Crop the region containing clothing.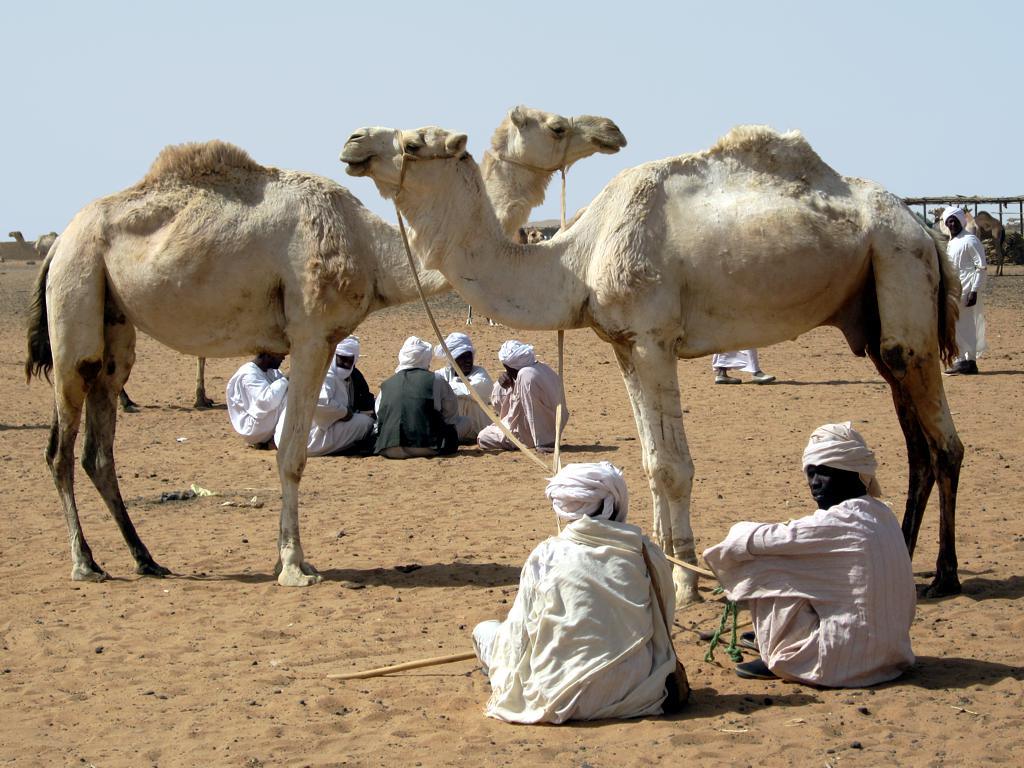
Crop region: box=[221, 356, 290, 453].
